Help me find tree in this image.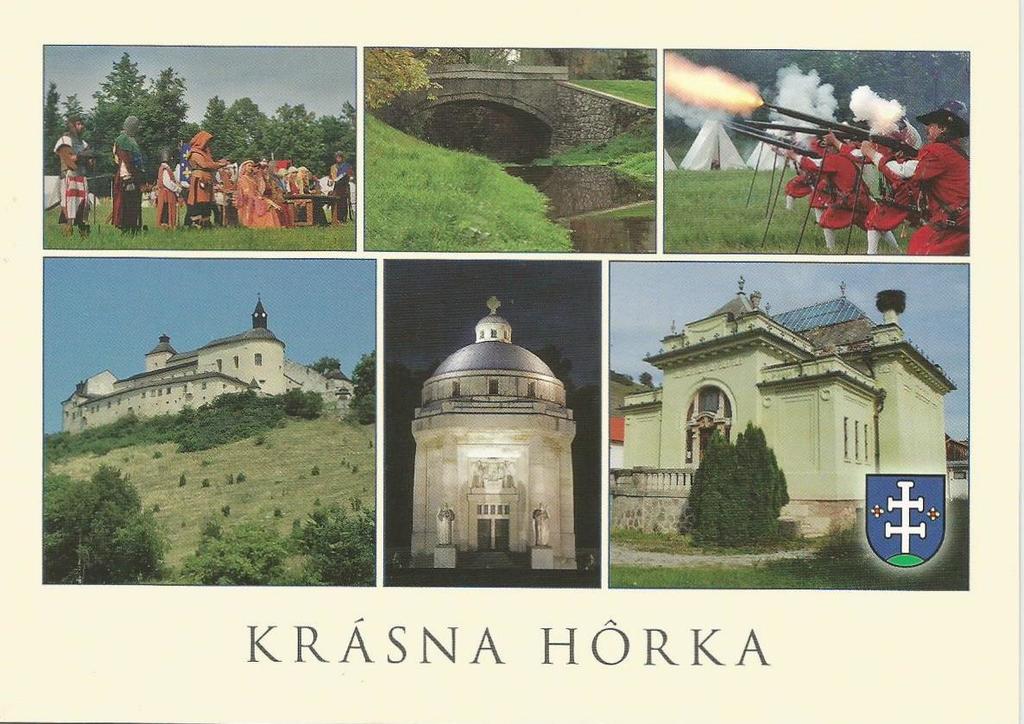
Found it: locate(190, 99, 228, 147).
